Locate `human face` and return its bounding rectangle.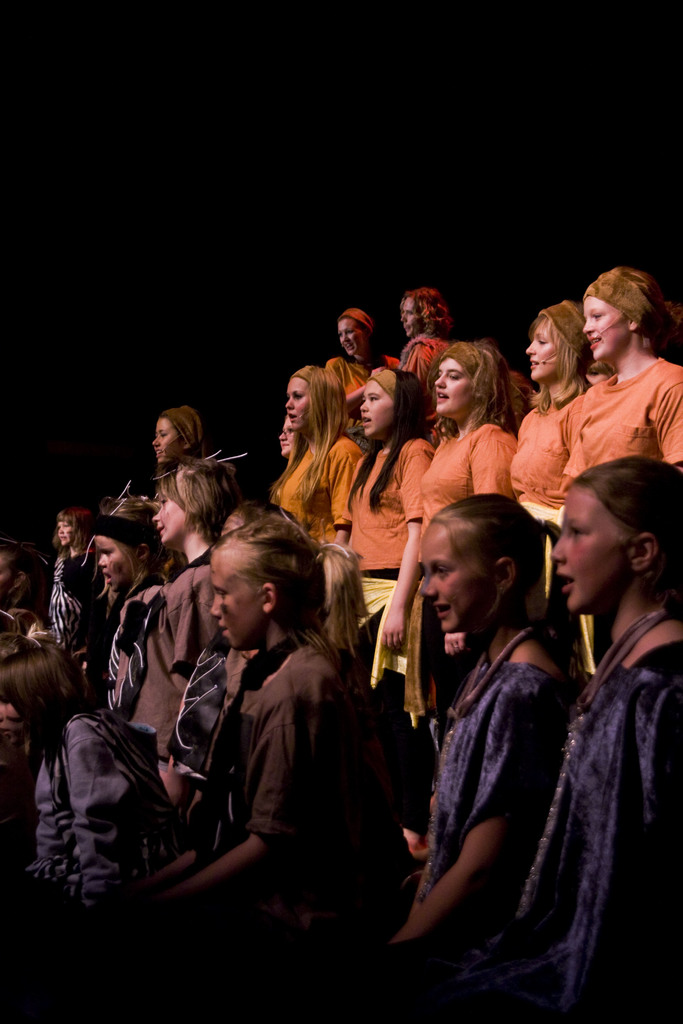
[393, 287, 422, 337].
